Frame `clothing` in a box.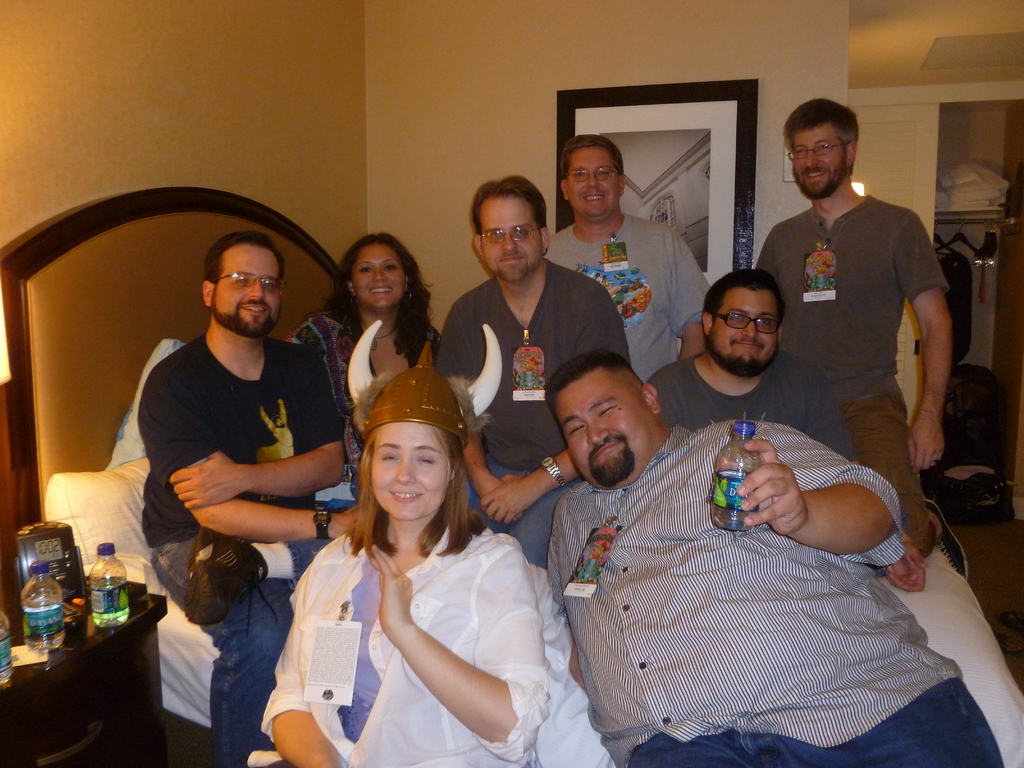
box=[746, 194, 950, 538].
